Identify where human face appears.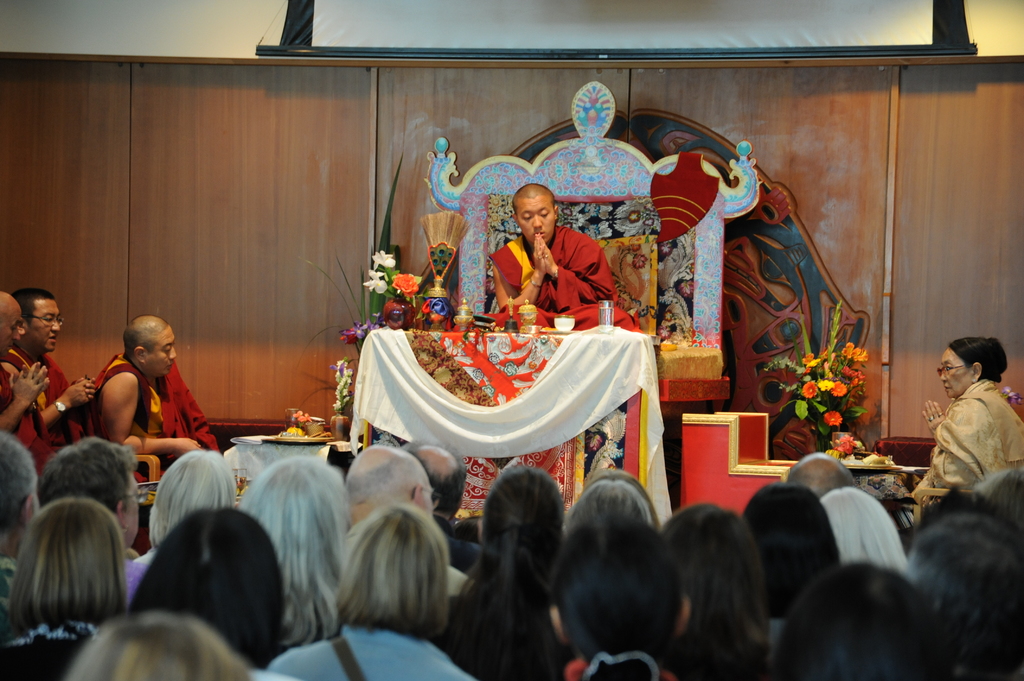
Appears at l=516, t=197, r=555, b=246.
